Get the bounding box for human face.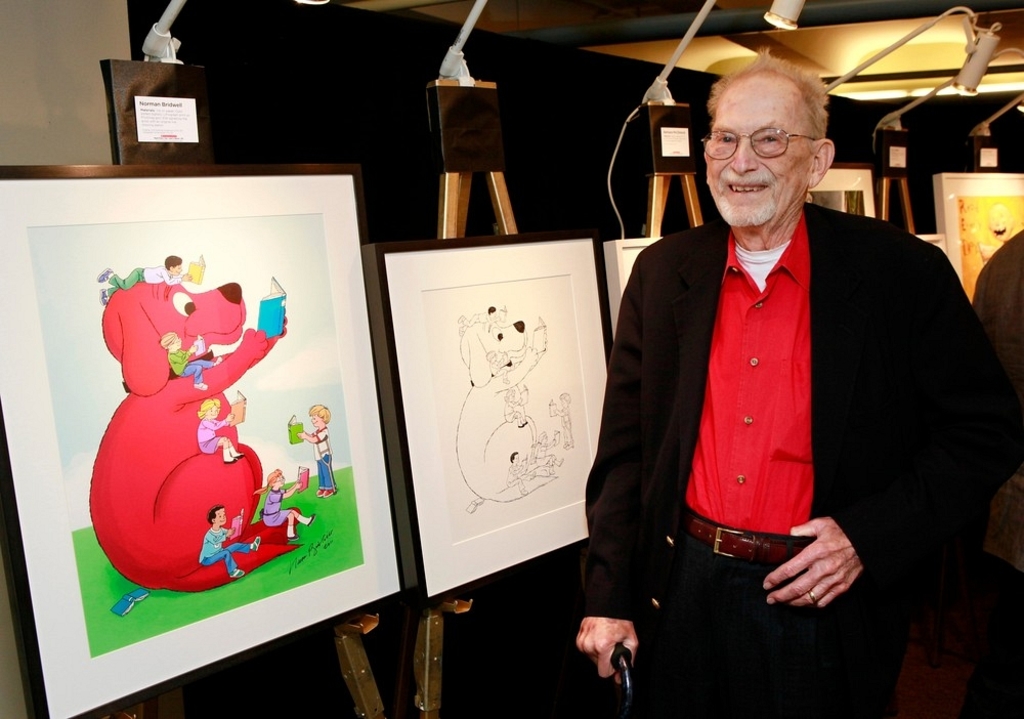
208, 407, 217, 418.
